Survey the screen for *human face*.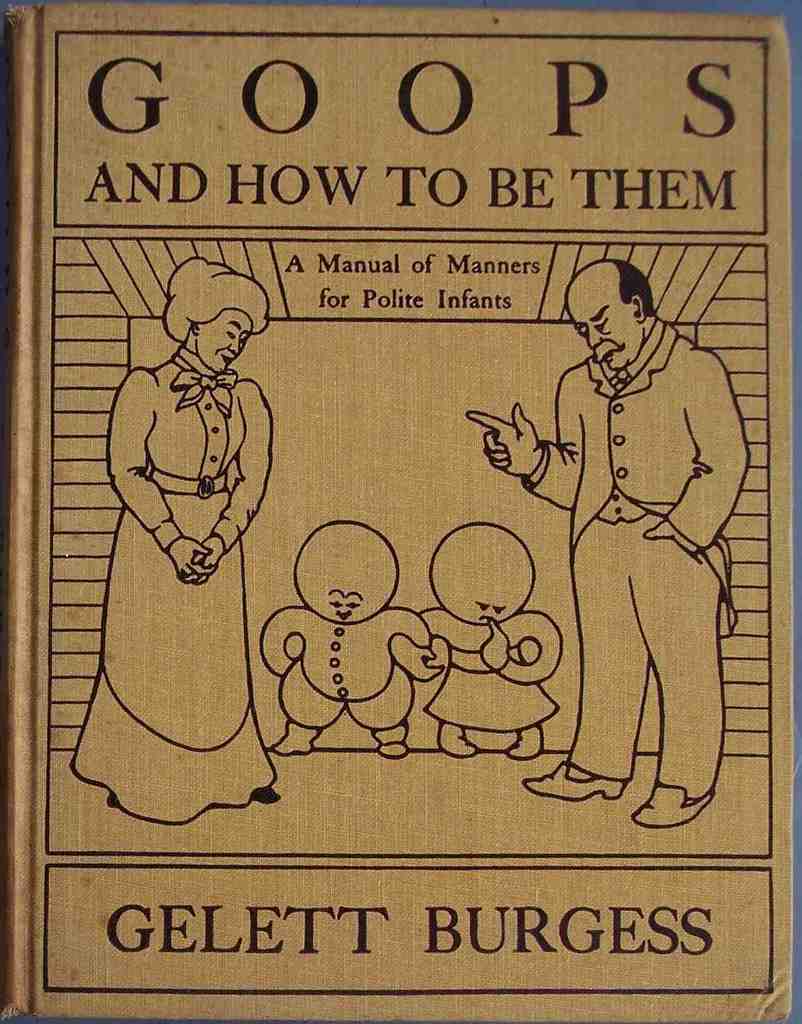
Survey found: <bbox>197, 316, 256, 372</bbox>.
